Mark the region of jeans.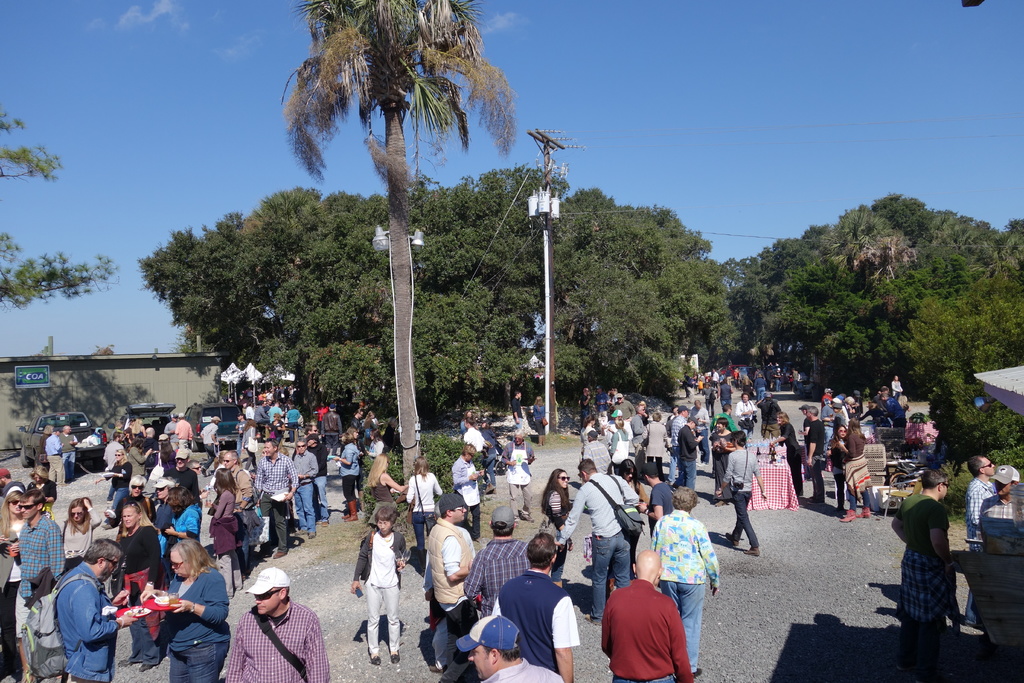
Region: bbox=(200, 445, 221, 475).
